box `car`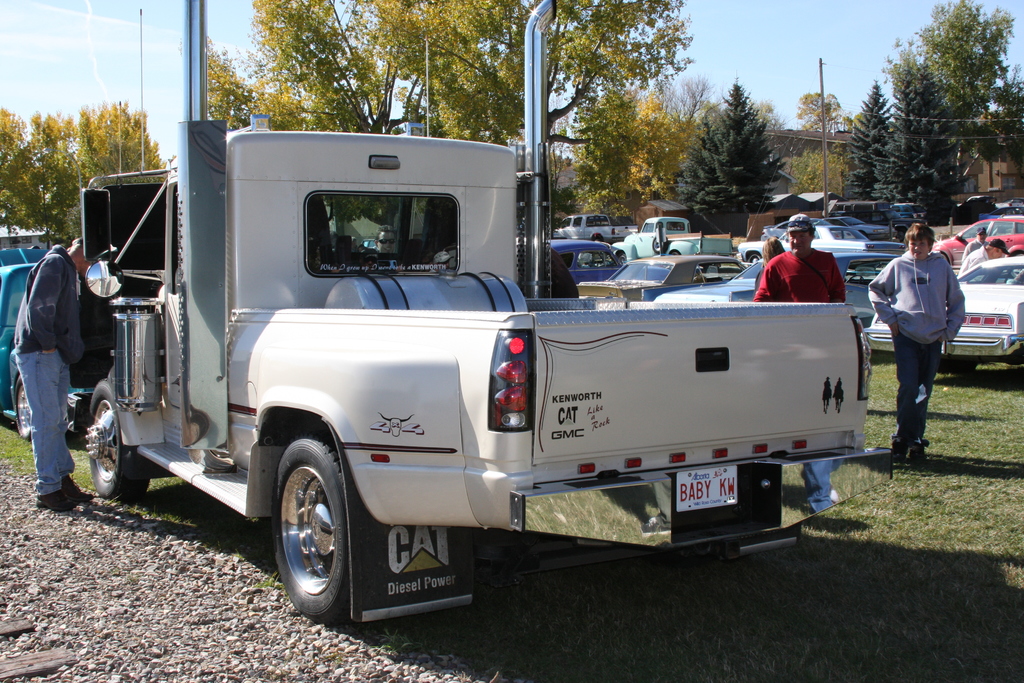
[left=735, top=223, right=904, bottom=252]
